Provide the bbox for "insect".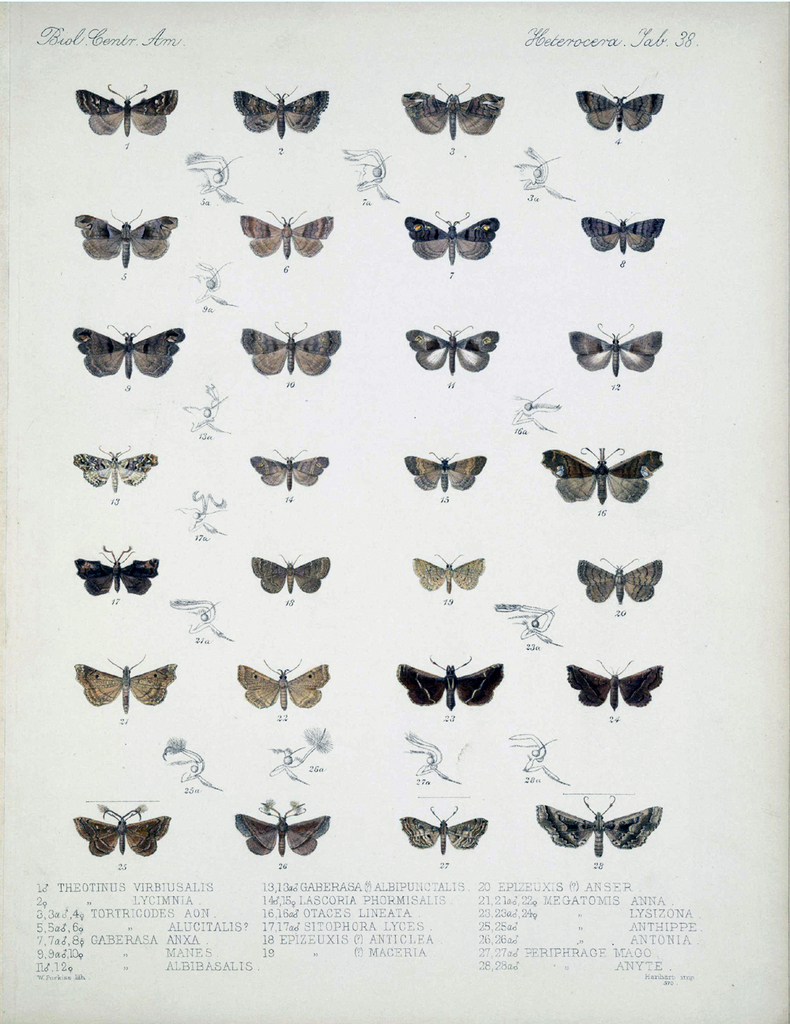
Rect(236, 656, 327, 705).
